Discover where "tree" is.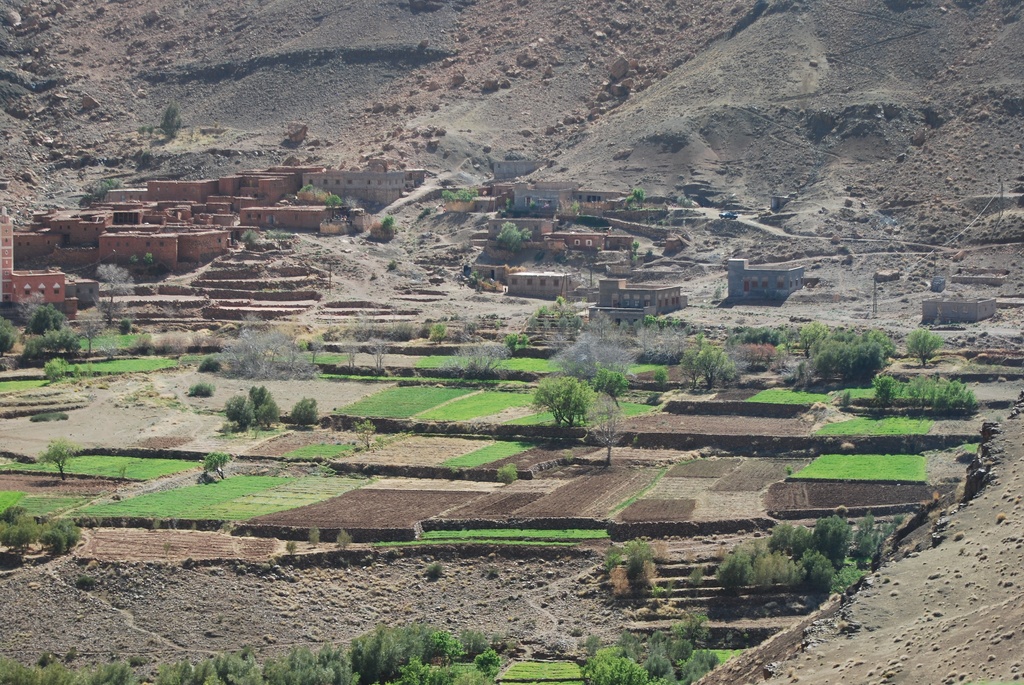
Discovered at box=[630, 187, 644, 207].
